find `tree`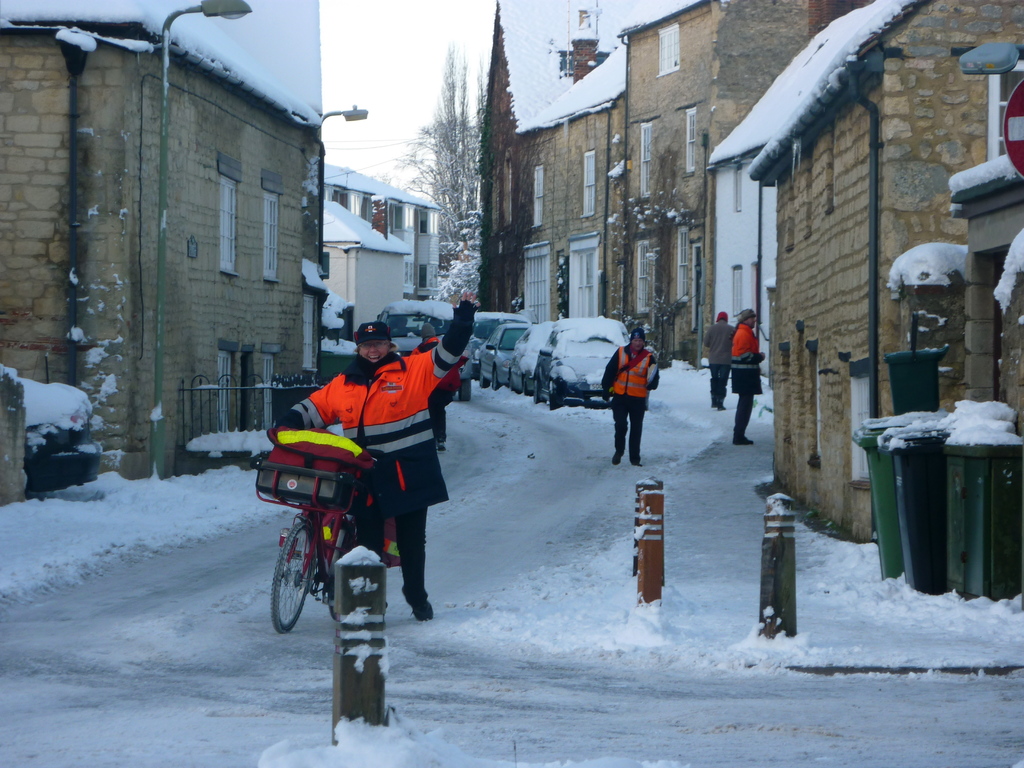
pyautogui.locateOnScreen(465, 63, 483, 229)
